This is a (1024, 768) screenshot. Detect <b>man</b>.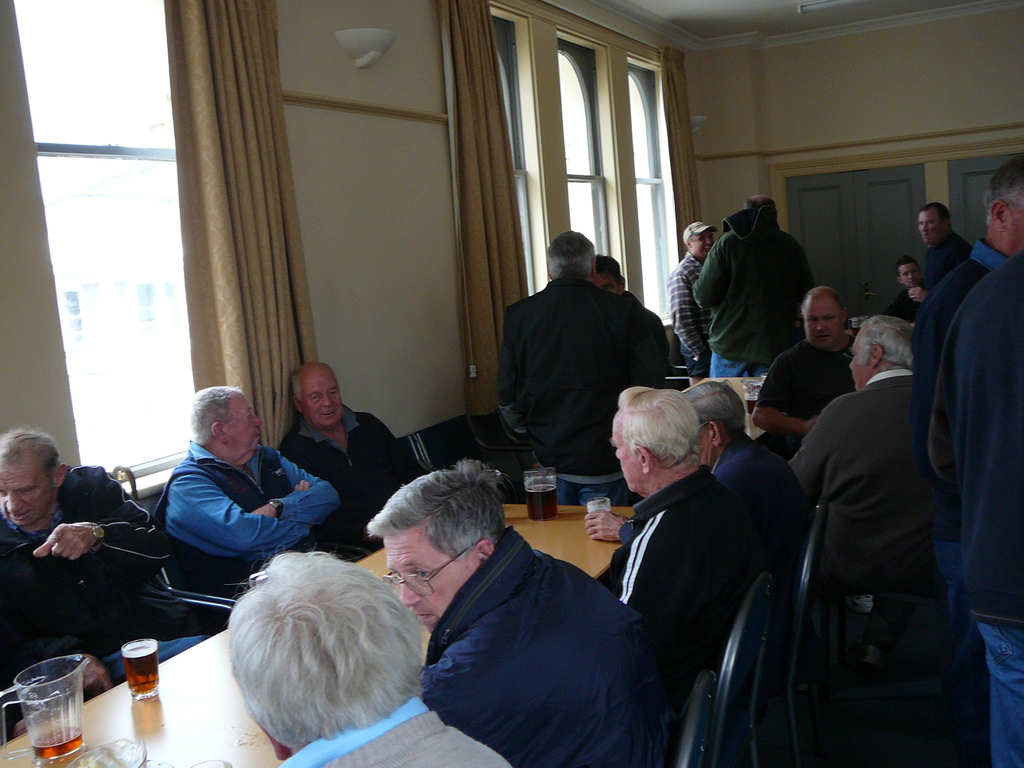
596 381 766 669.
